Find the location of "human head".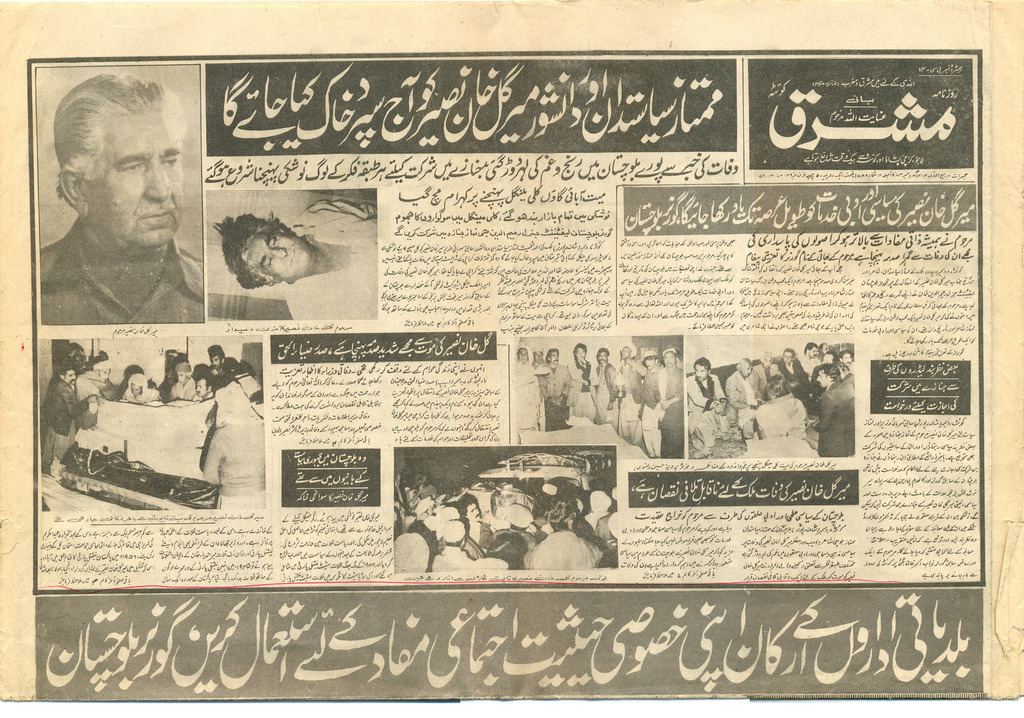
Location: 220, 204, 319, 280.
